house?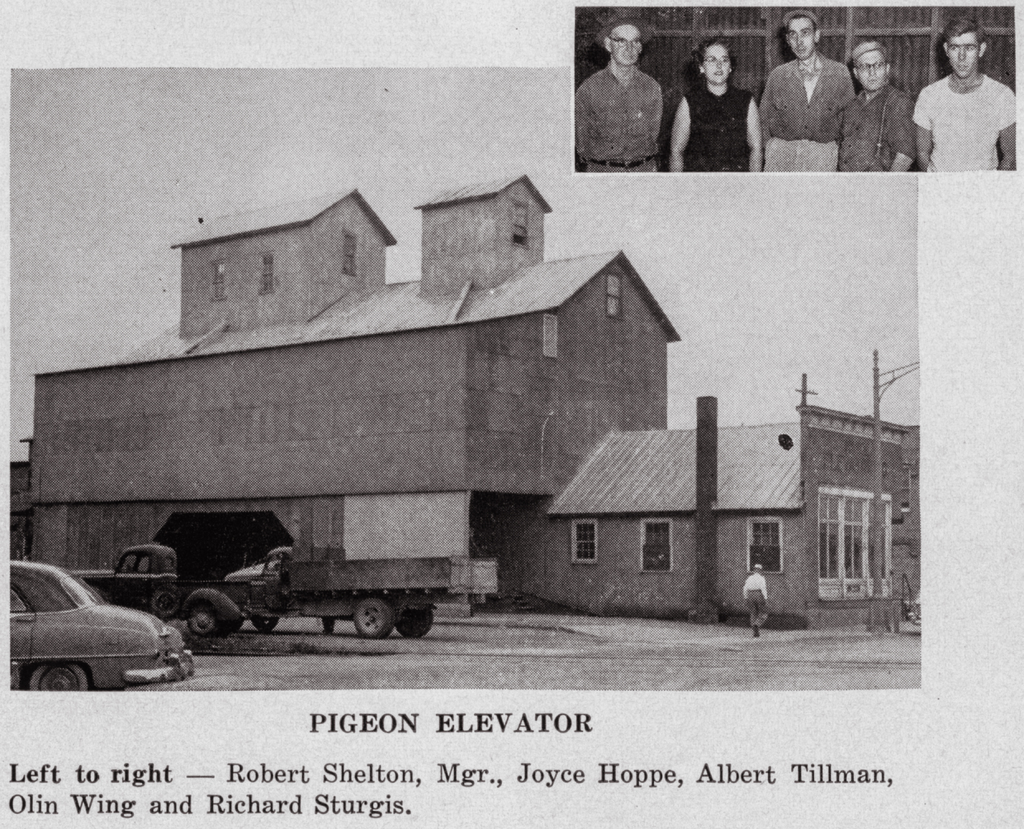
l=551, t=406, r=925, b=634
